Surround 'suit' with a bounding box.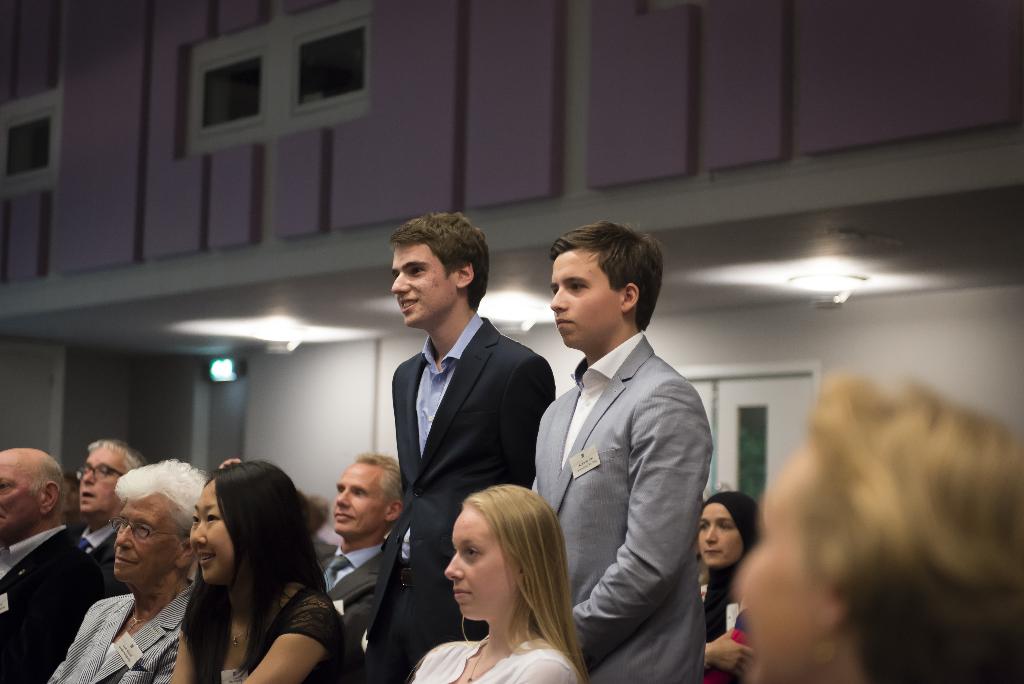
[361,252,548,631].
